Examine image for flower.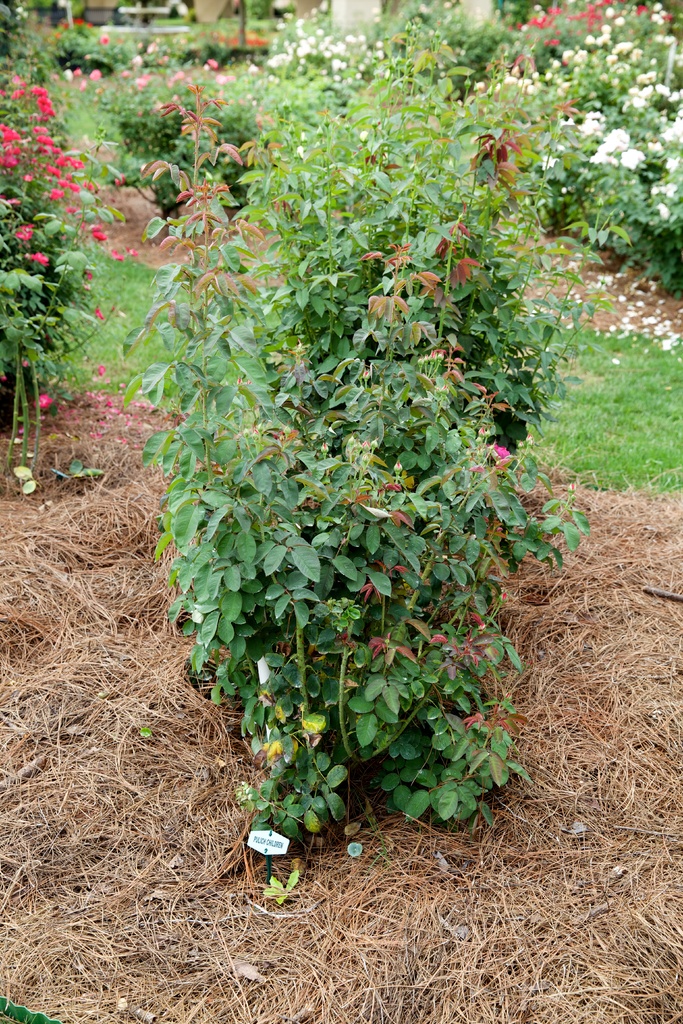
Examination result: select_region(8, 225, 38, 242).
